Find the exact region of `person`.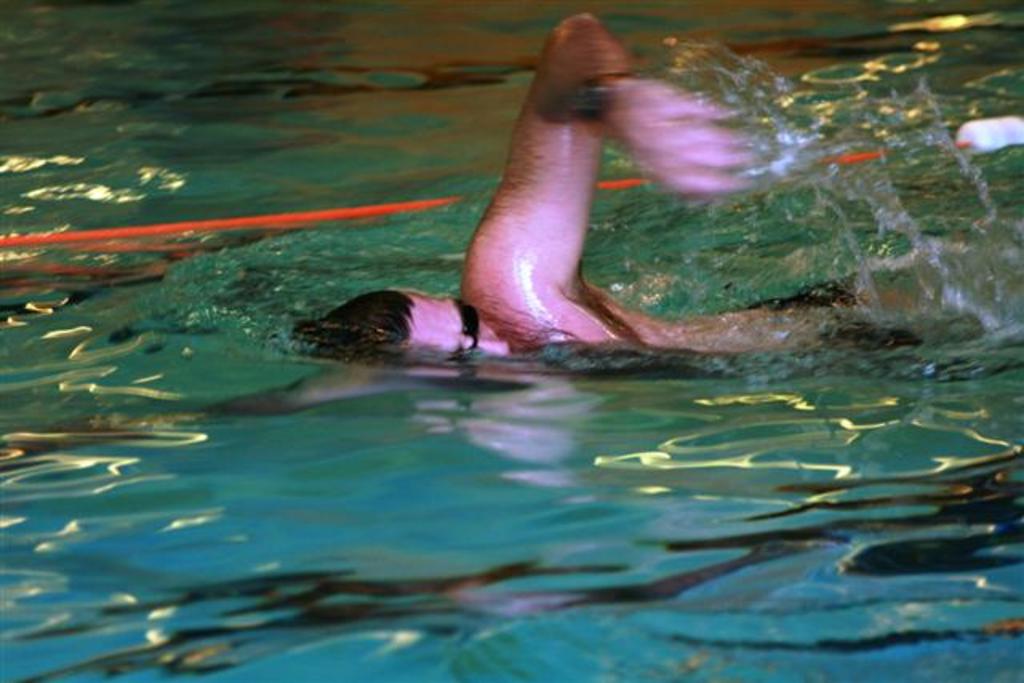
Exact region: locate(278, 16, 978, 369).
